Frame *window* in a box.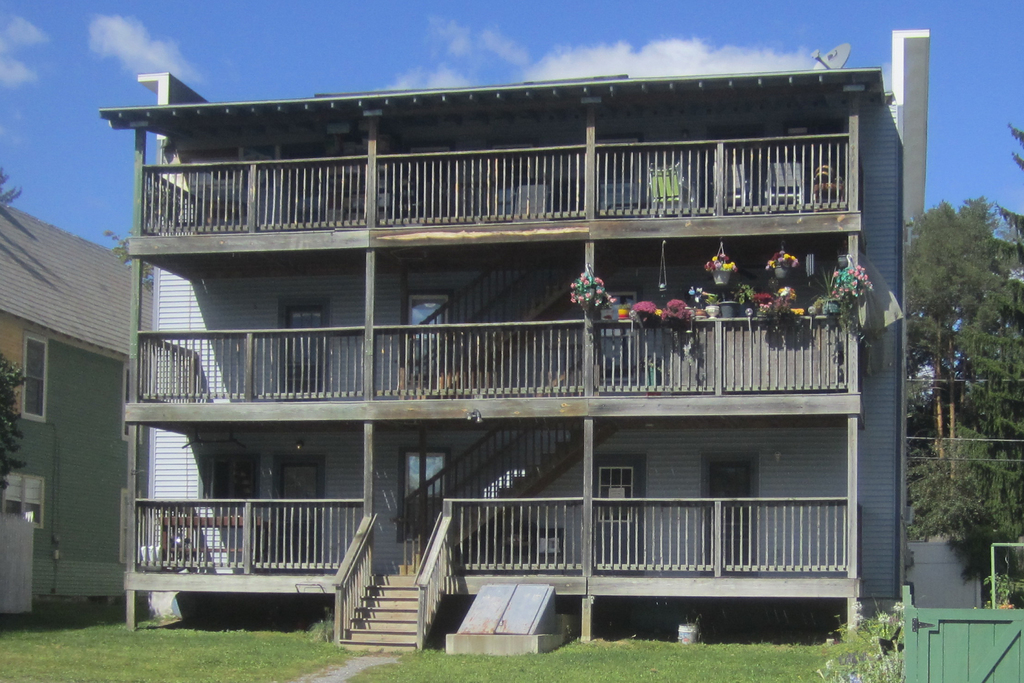
{"left": 397, "top": 452, "right": 447, "bottom": 543}.
